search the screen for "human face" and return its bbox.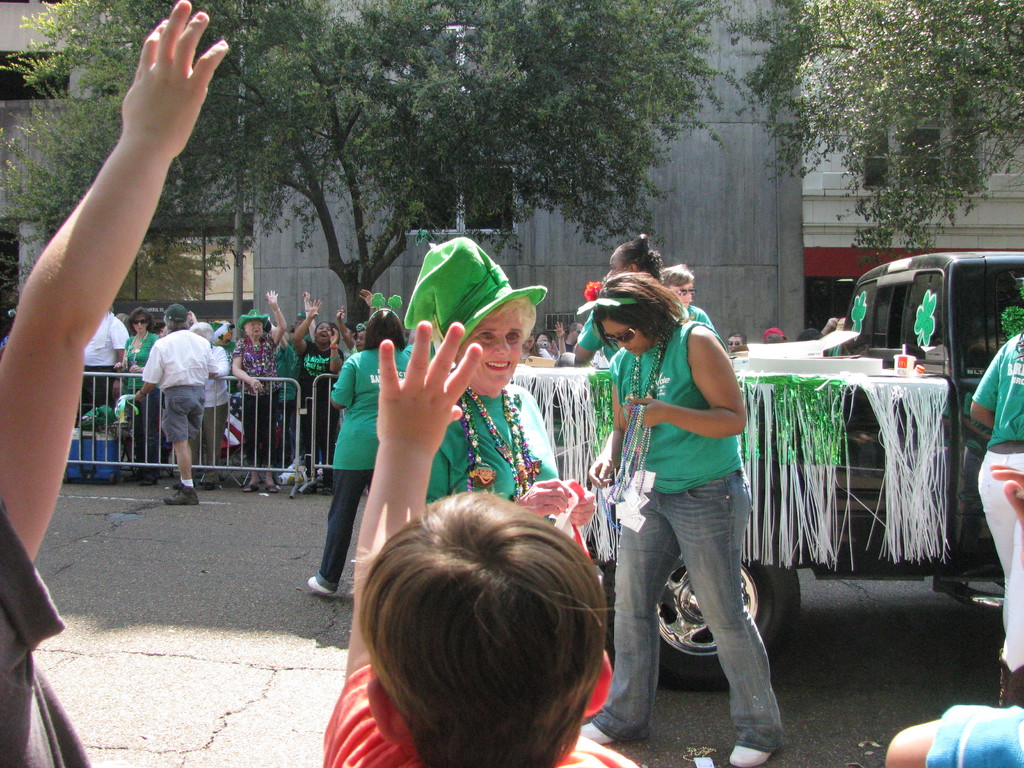
Found: bbox(726, 338, 744, 348).
